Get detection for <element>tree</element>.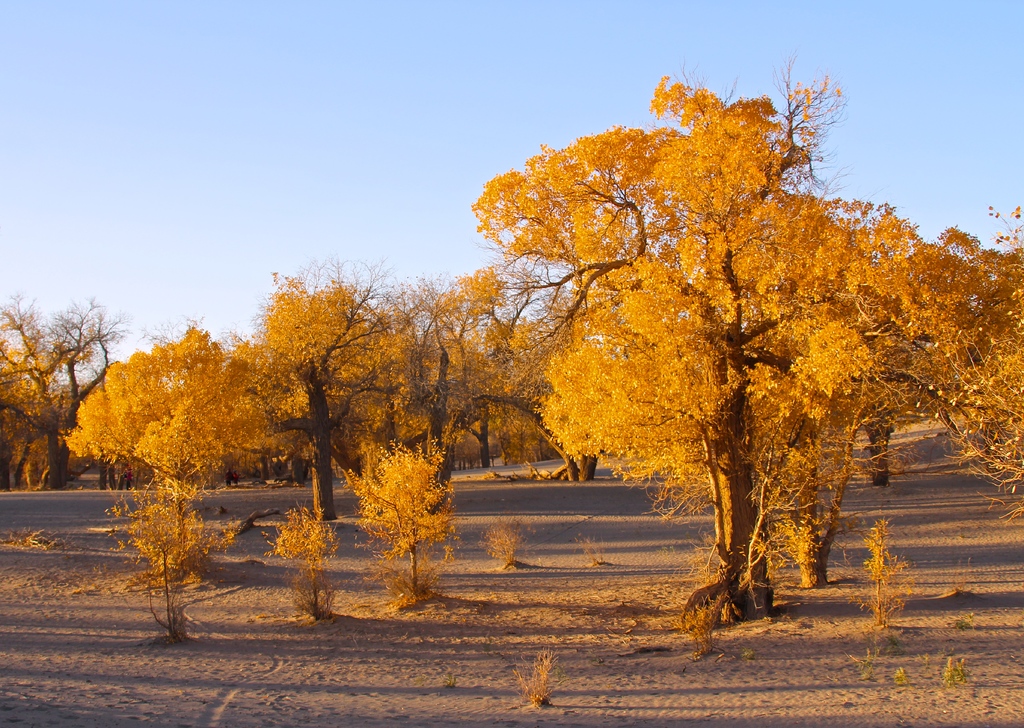
Detection: crop(847, 190, 1023, 520).
